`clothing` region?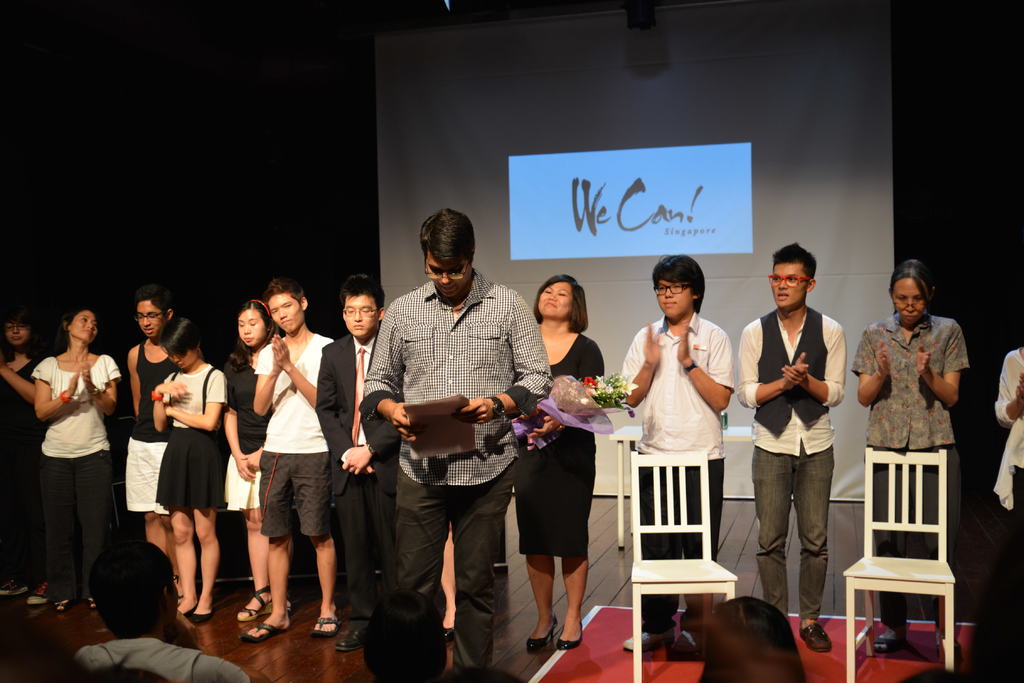
[left=307, top=331, right=385, bottom=620]
